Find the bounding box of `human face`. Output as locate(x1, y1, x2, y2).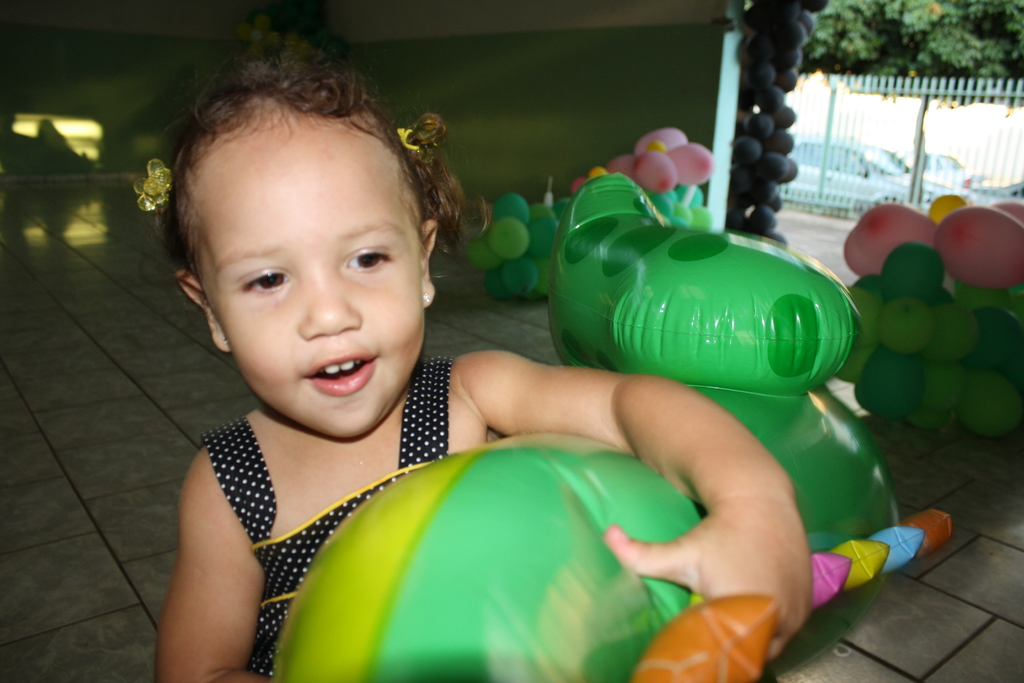
locate(234, 110, 420, 440).
